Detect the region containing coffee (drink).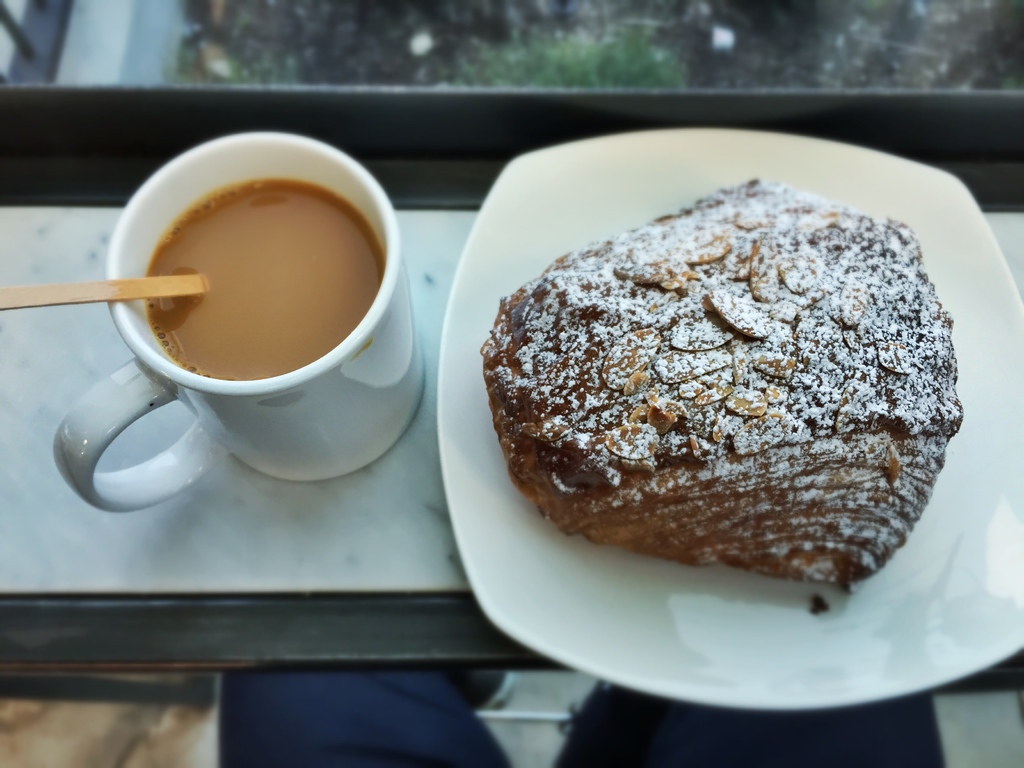
{"left": 134, "top": 183, "right": 388, "bottom": 381}.
